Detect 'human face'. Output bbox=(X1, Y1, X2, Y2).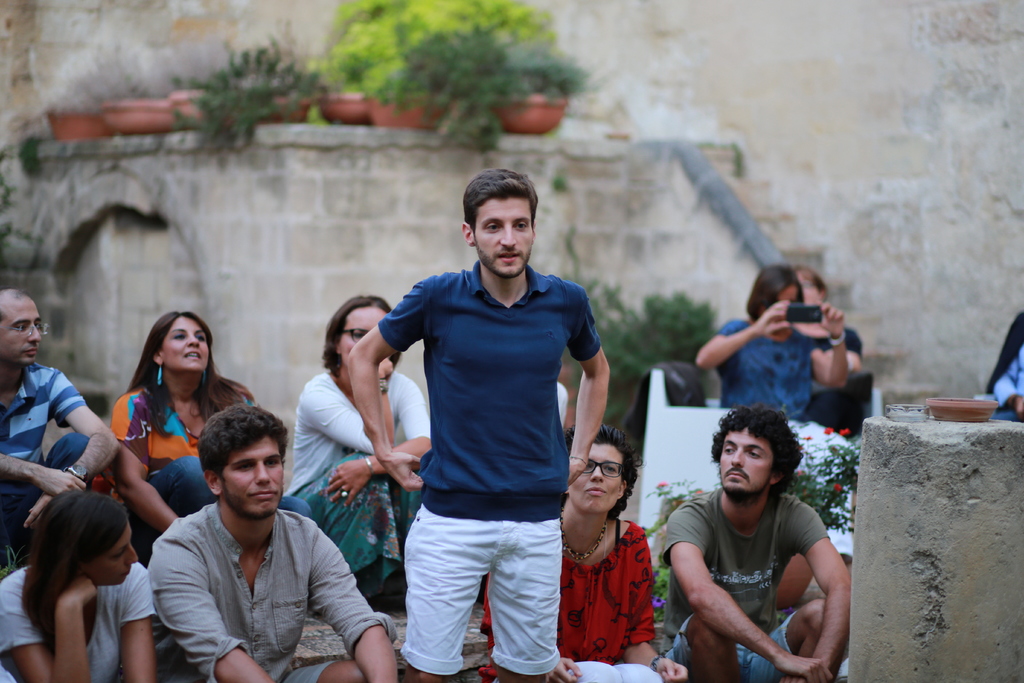
bbox=(475, 194, 536, 274).
